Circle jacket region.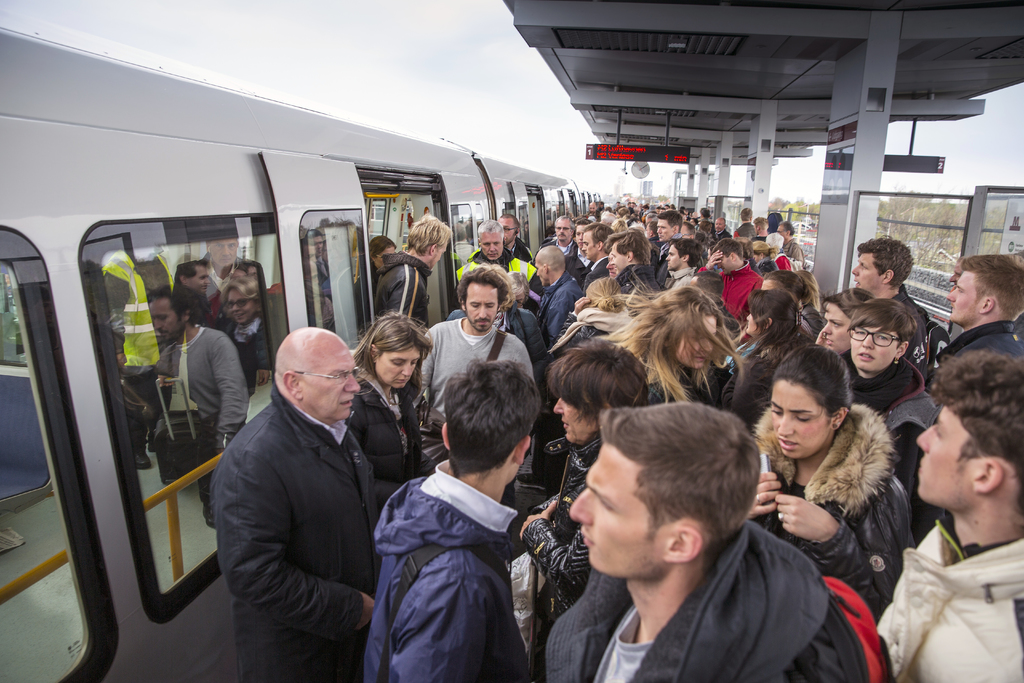
Region: rect(450, 244, 543, 304).
